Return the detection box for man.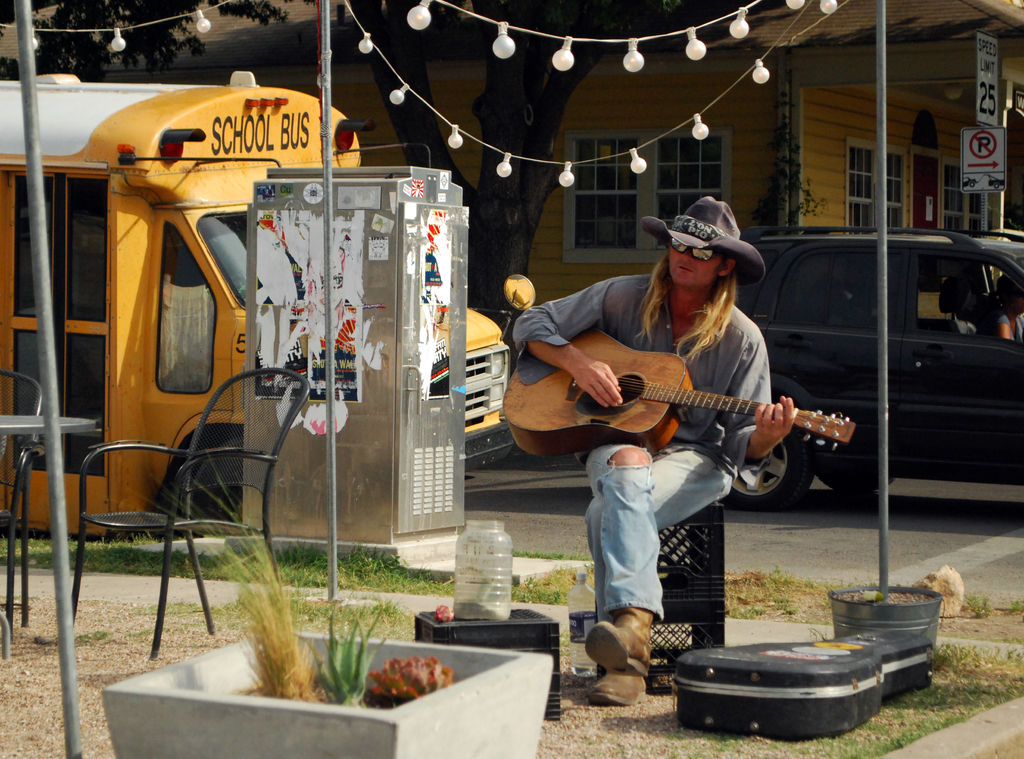
bbox=[505, 193, 799, 709].
